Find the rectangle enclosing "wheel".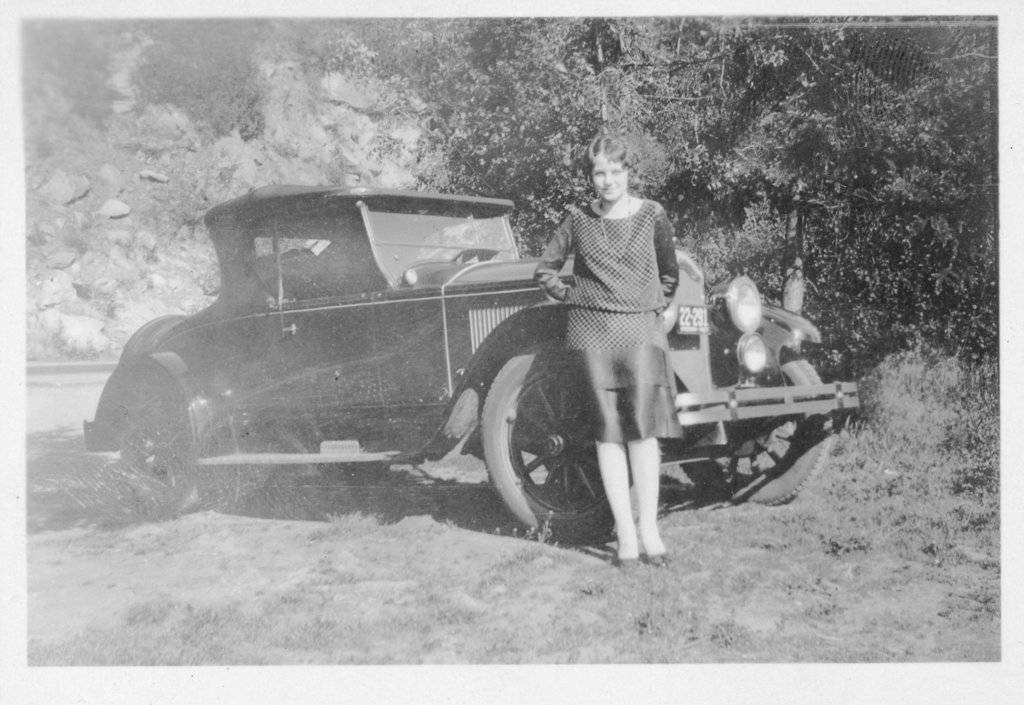
bbox=[676, 363, 845, 503].
